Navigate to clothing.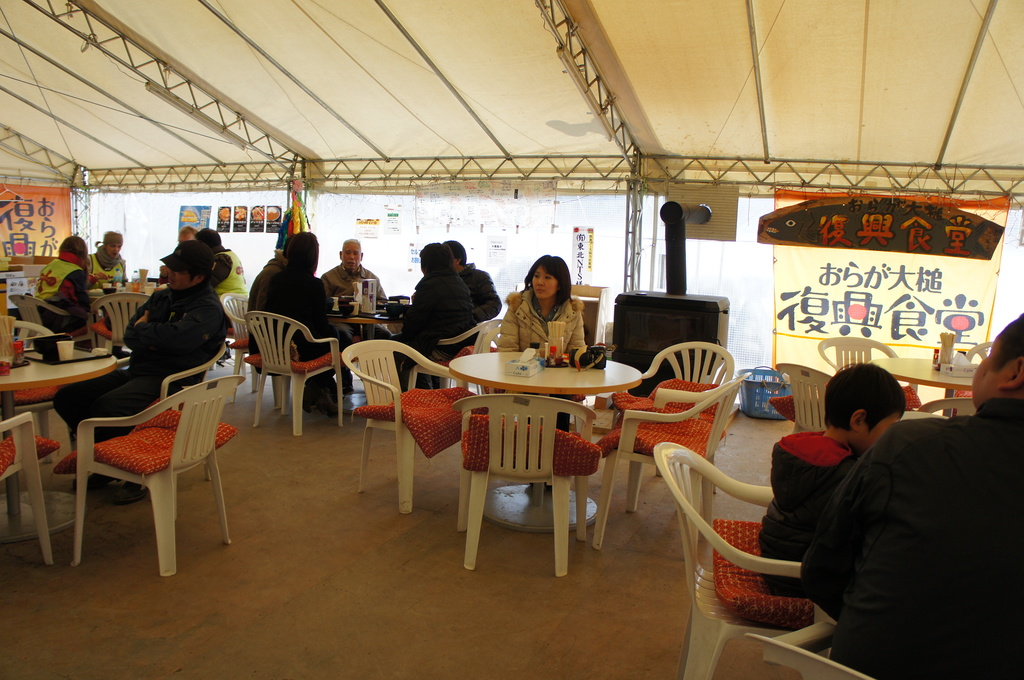
Navigation target: <region>498, 282, 589, 359</region>.
